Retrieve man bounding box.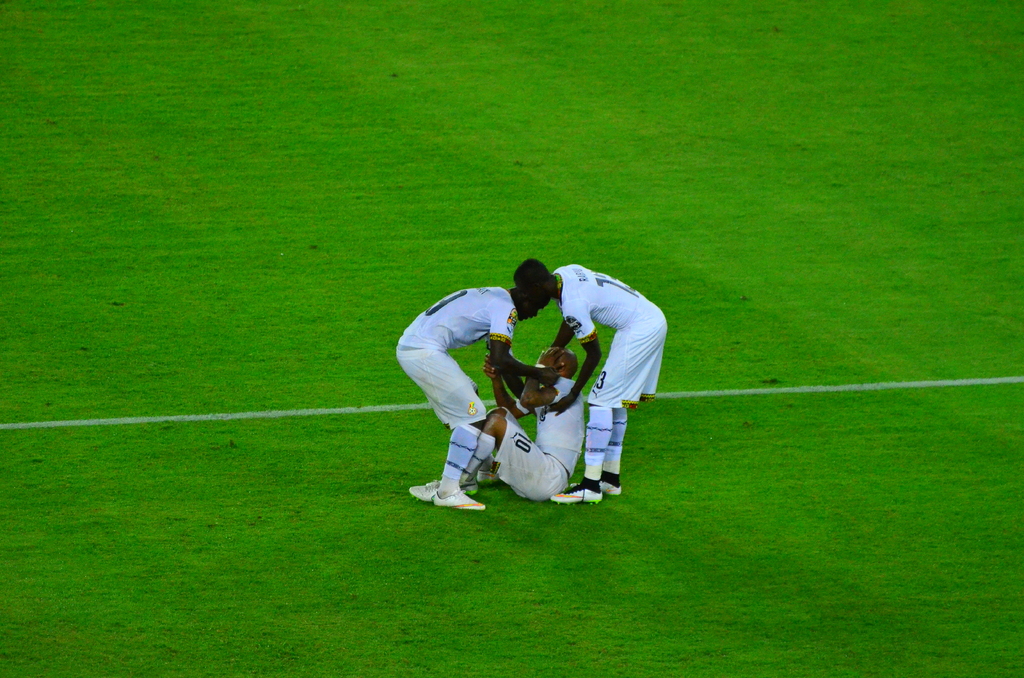
Bounding box: bbox=[454, 348, 588, 496].
